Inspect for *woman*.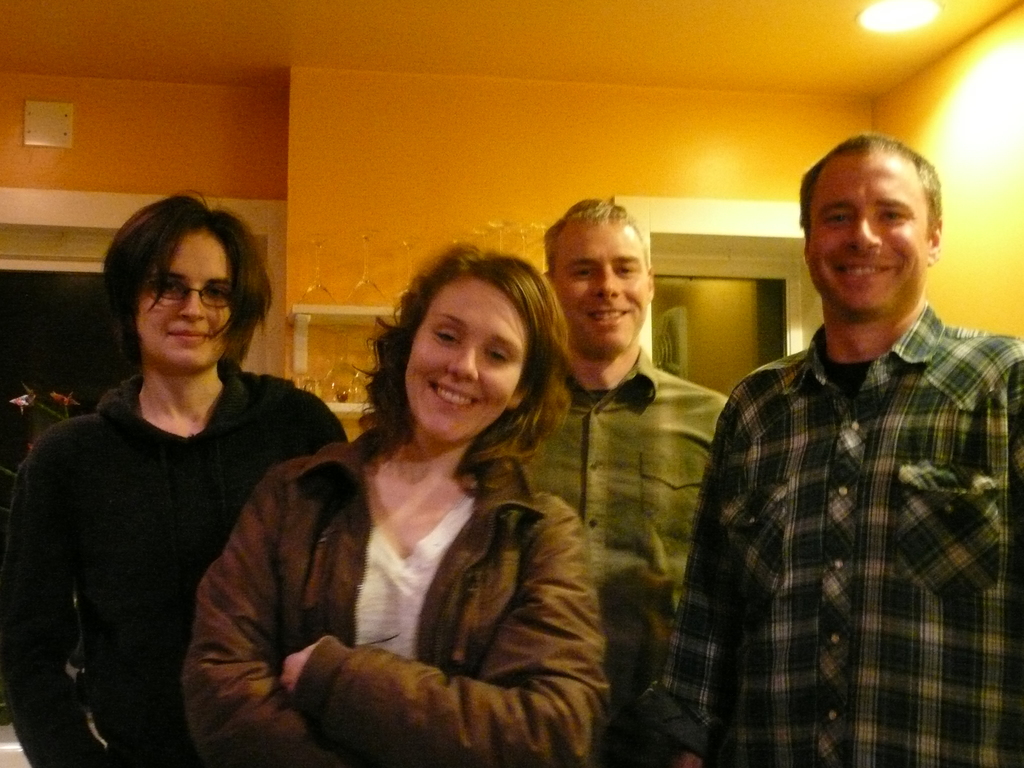
Inspection: rect(136, 242, 634, 767).
